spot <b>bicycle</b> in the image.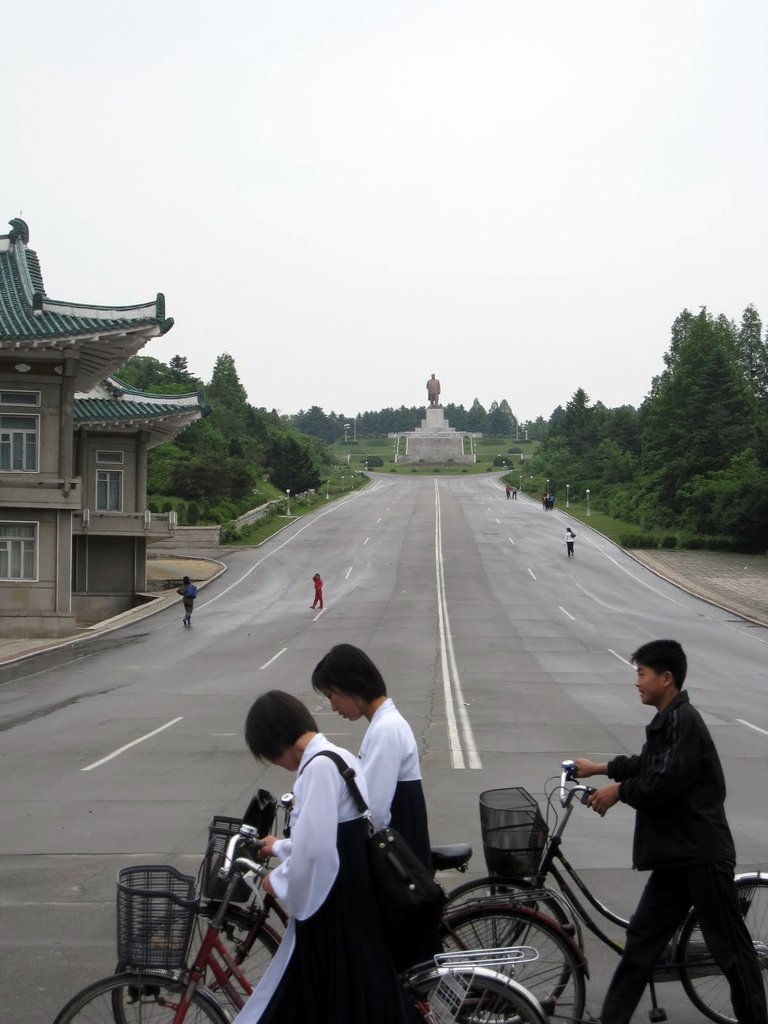
<b>bicycle</b> found at bbox=[52, 820, 556, 1023].
